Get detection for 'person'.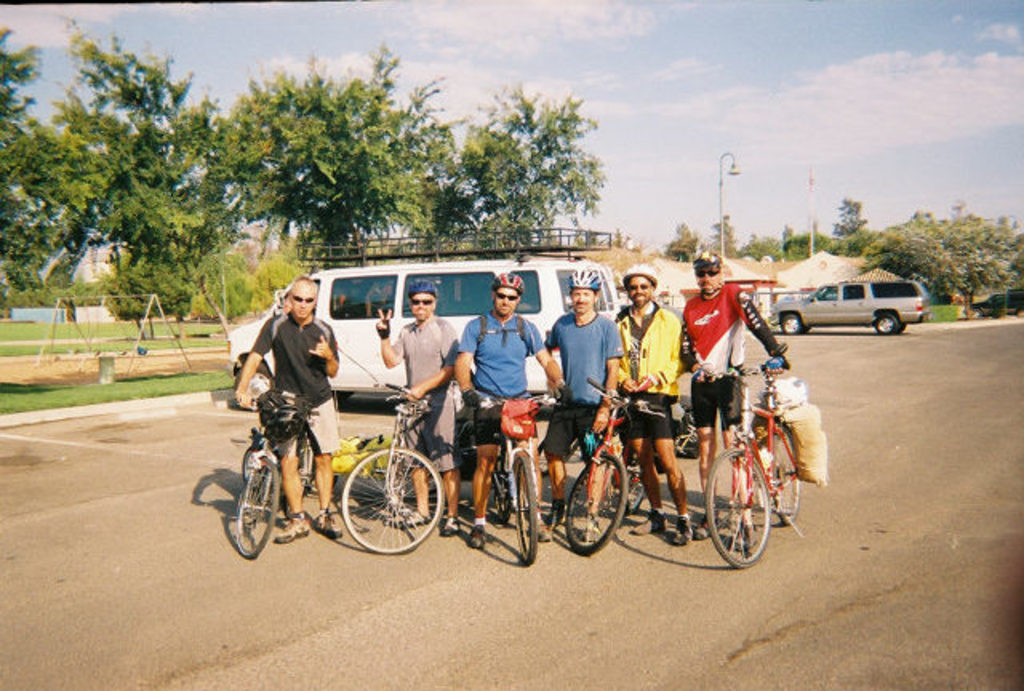
Detection: l=222, t=277, r=357, b=550.
